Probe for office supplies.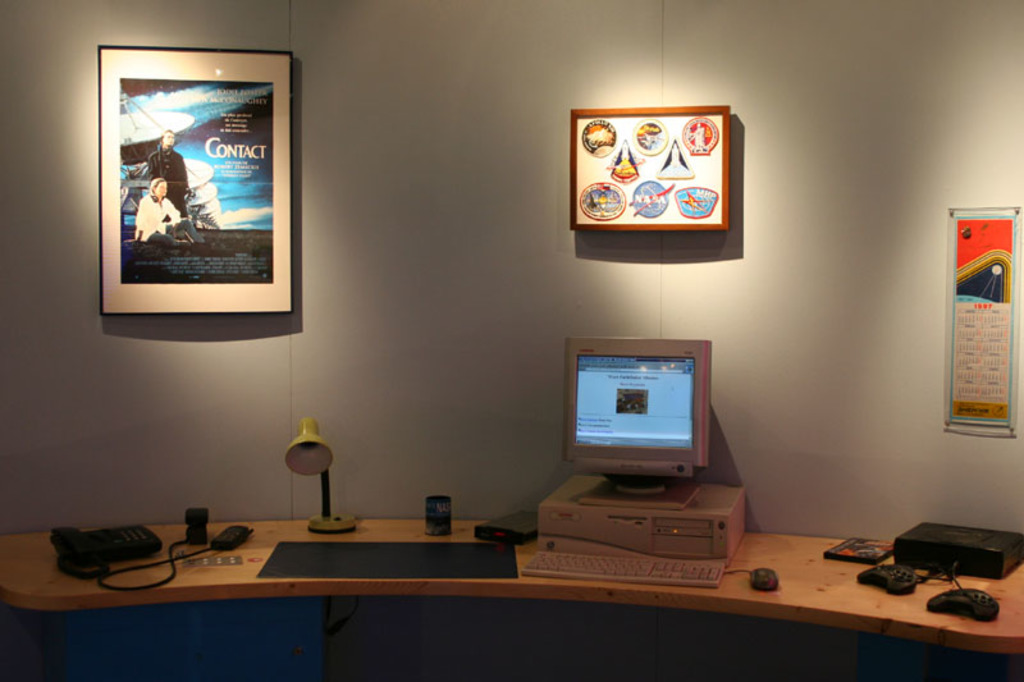
Probe result: {"x1": 860, "y1": 568, "x2": 924, "y2": 600}.
